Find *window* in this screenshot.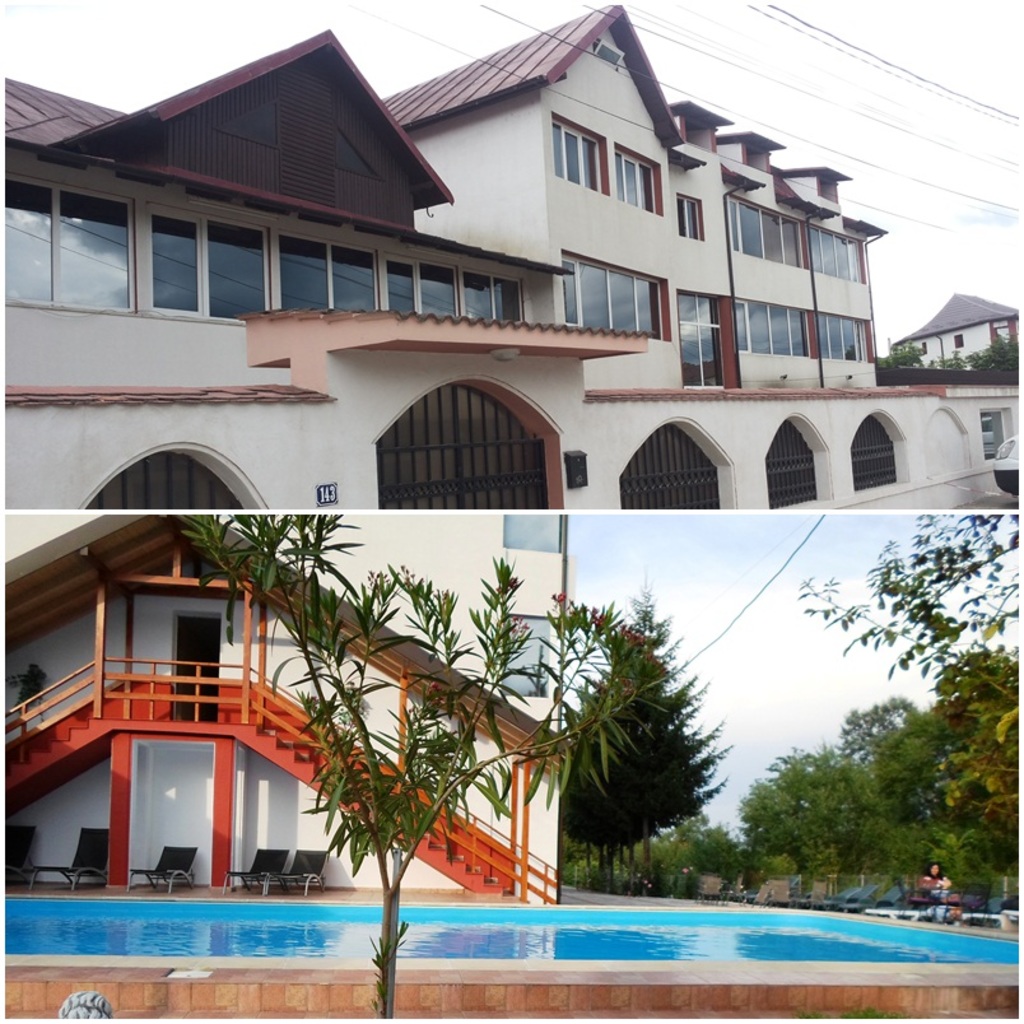
The bounding box for *window* is <region>805, 231, 861, 284</region>.
